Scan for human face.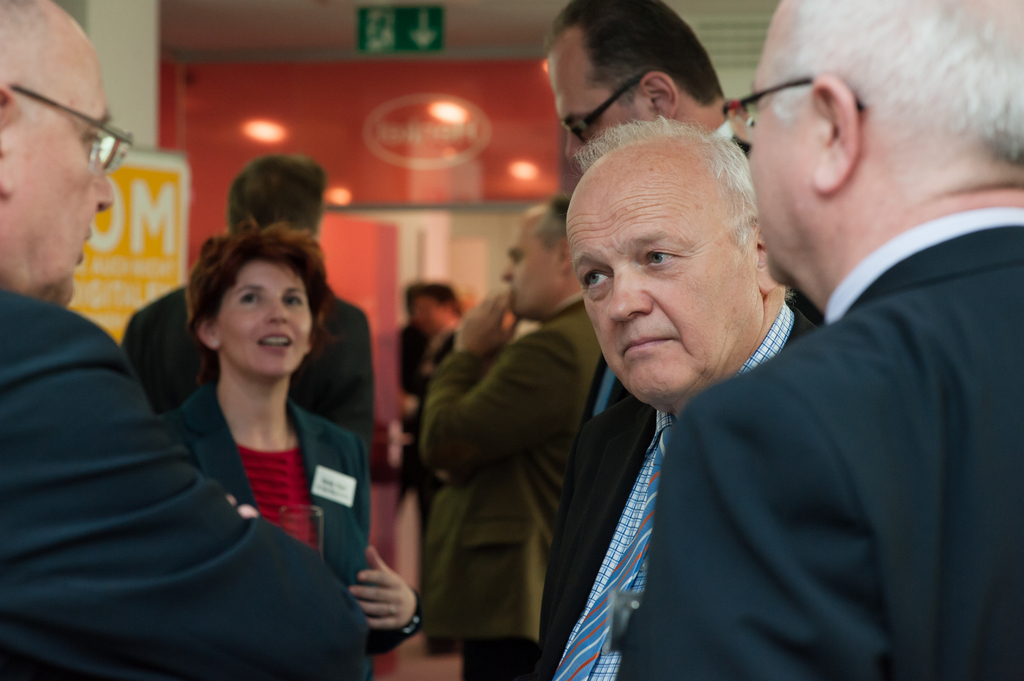
Scan result: left=217, top=255, right=312, bottom=376.
